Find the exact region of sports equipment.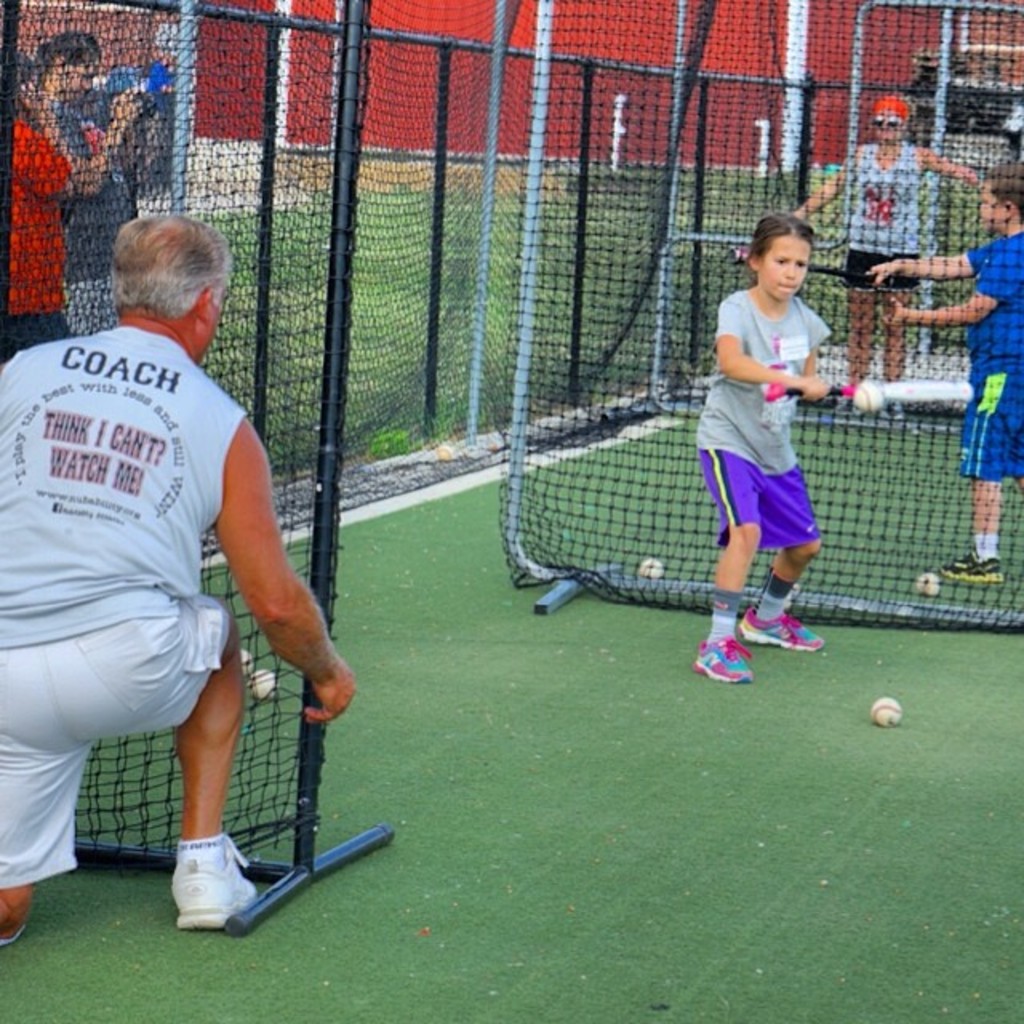
Exact region: region(870, 693, 906, 733).
